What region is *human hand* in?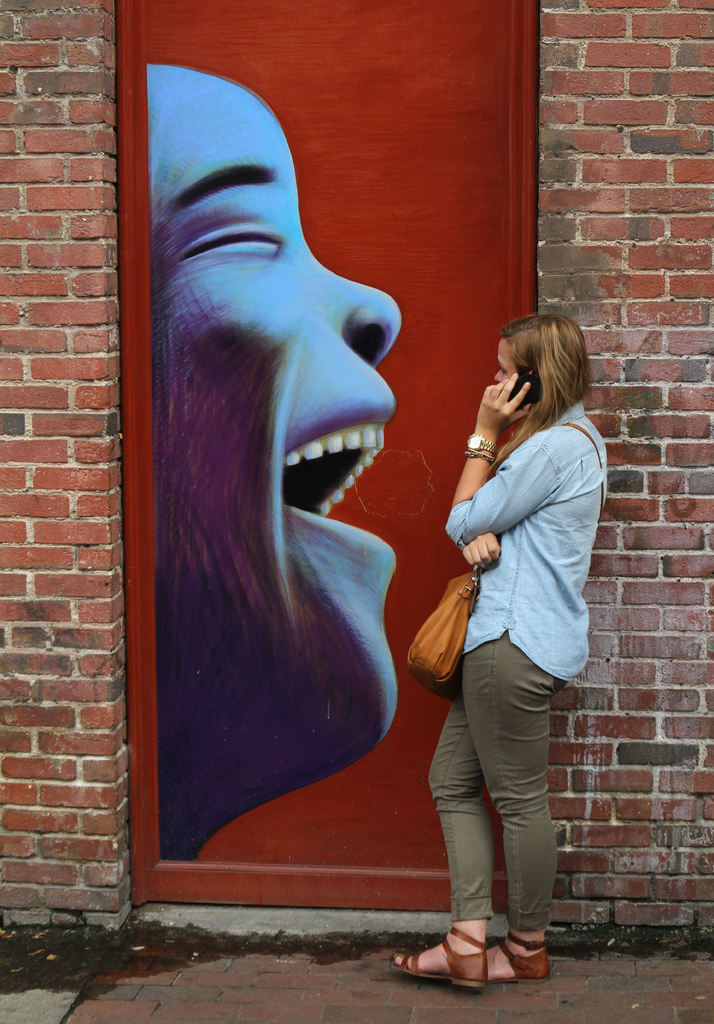
left=475, top=367, right=528, bottom=432.
